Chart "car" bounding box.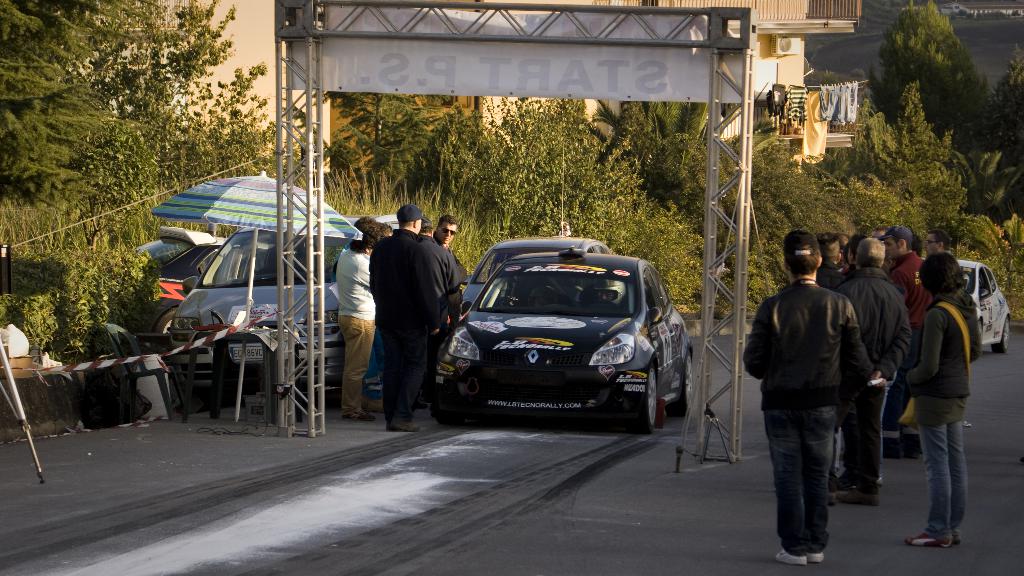
Charted: (x1=428, y1=250, x2=693, y2=431).
